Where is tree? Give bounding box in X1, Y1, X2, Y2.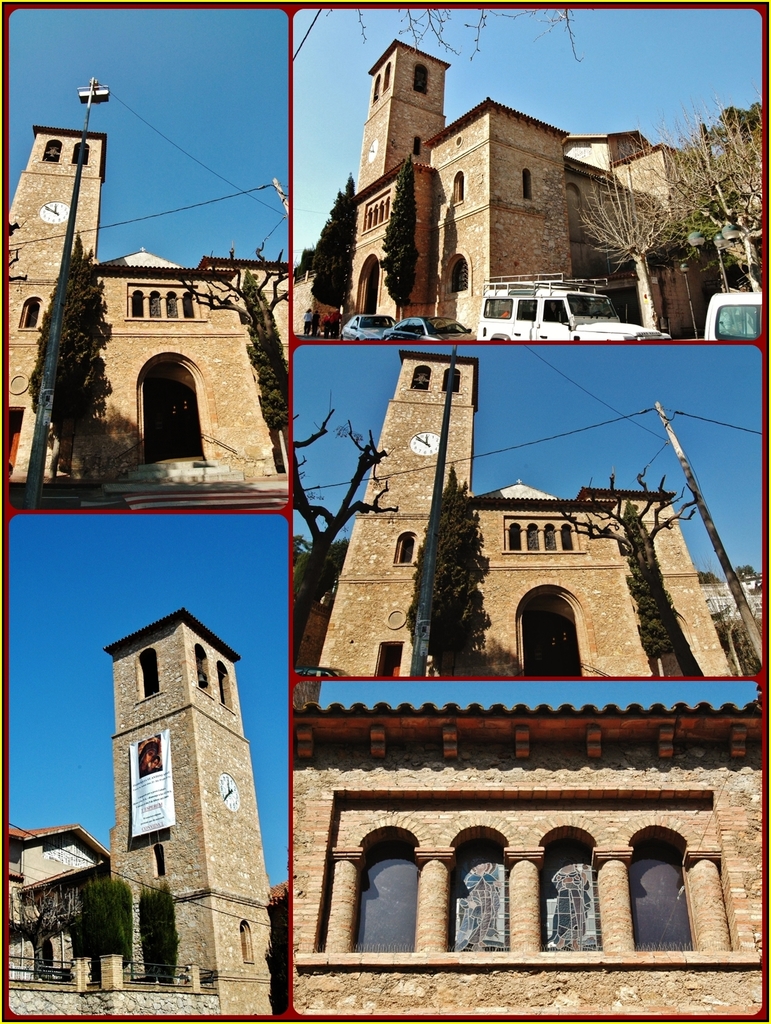
411, 461, 497, 683.
